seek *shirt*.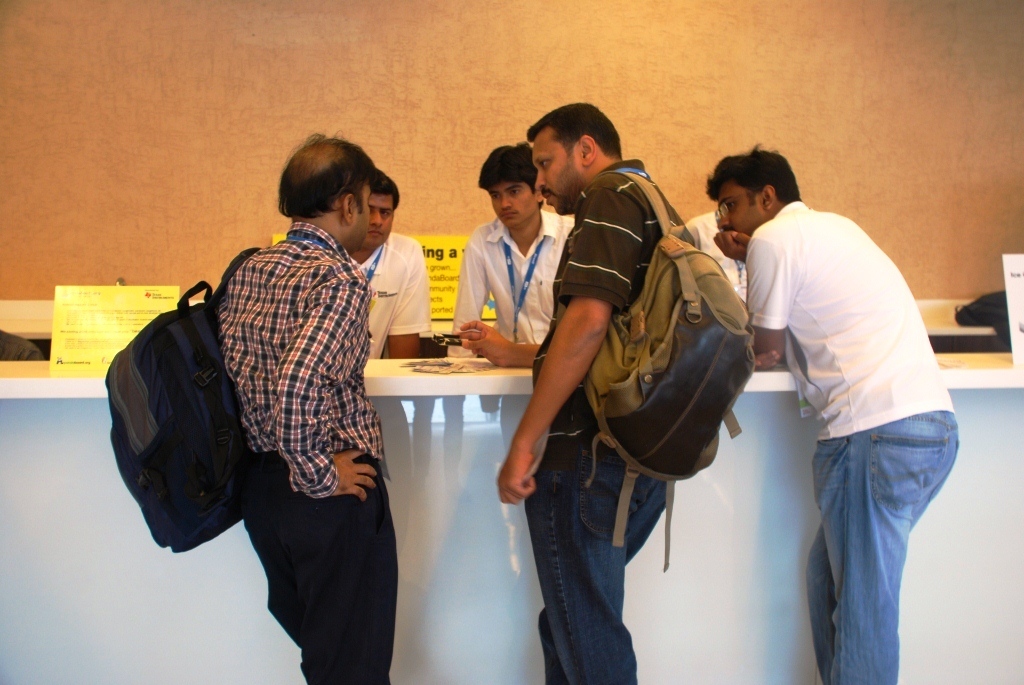
bbox=[745, 197, 955, 438].
